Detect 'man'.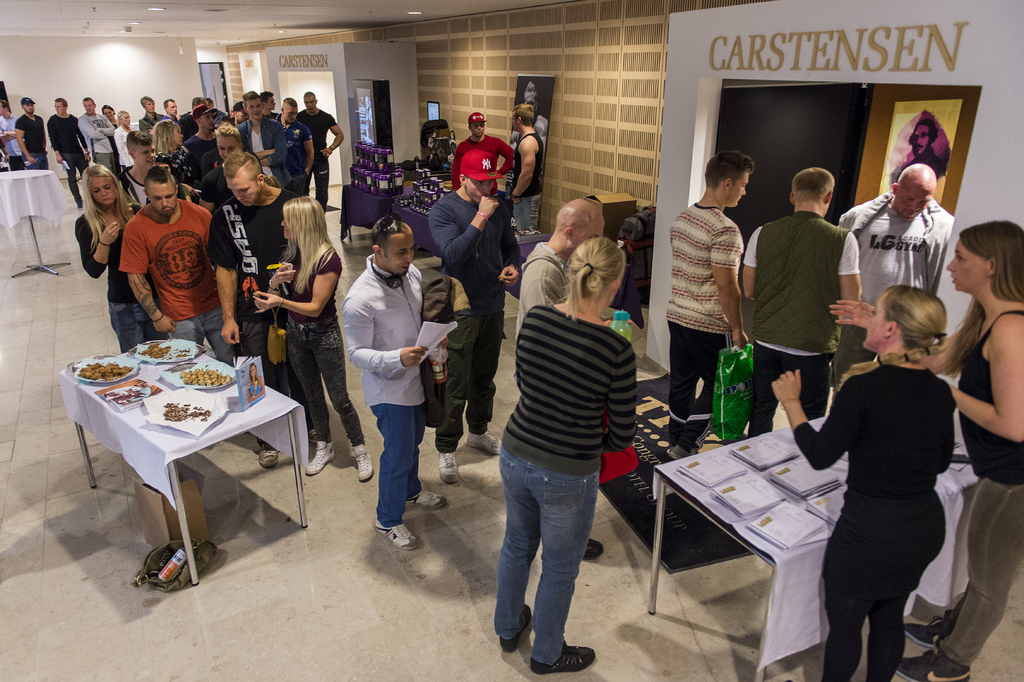
Detected at bbox=[831, 163, 956, 385].
